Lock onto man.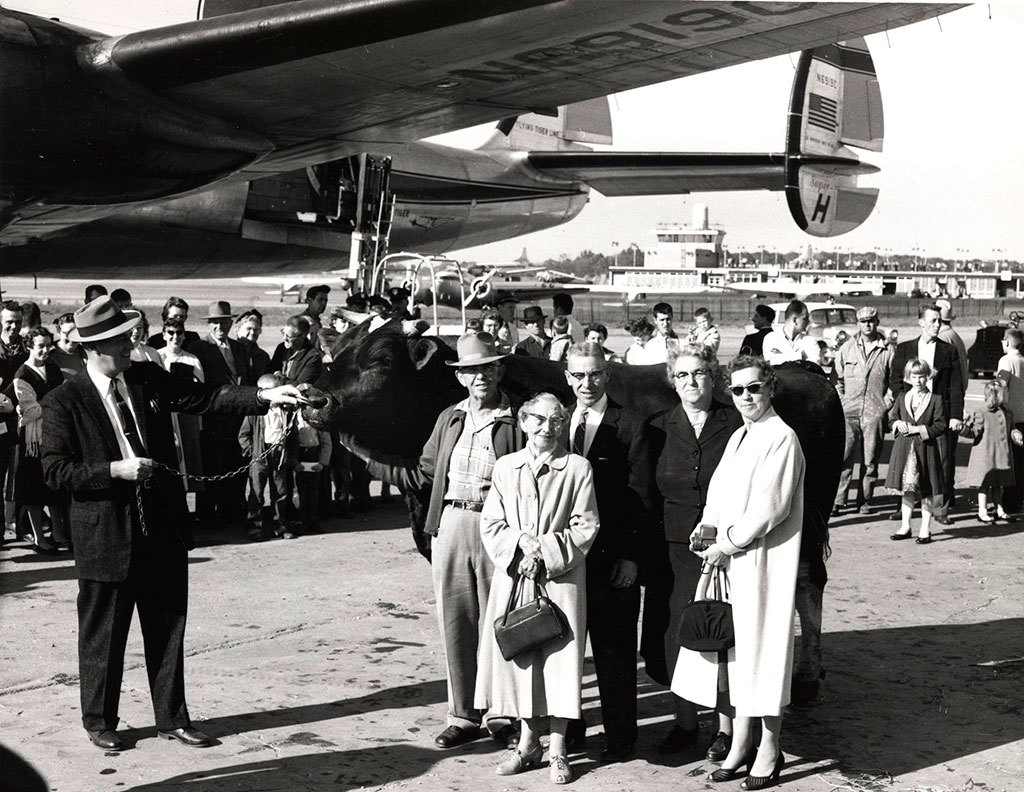
Locked: x1=547 y1=294 x2=585 y2=358.
